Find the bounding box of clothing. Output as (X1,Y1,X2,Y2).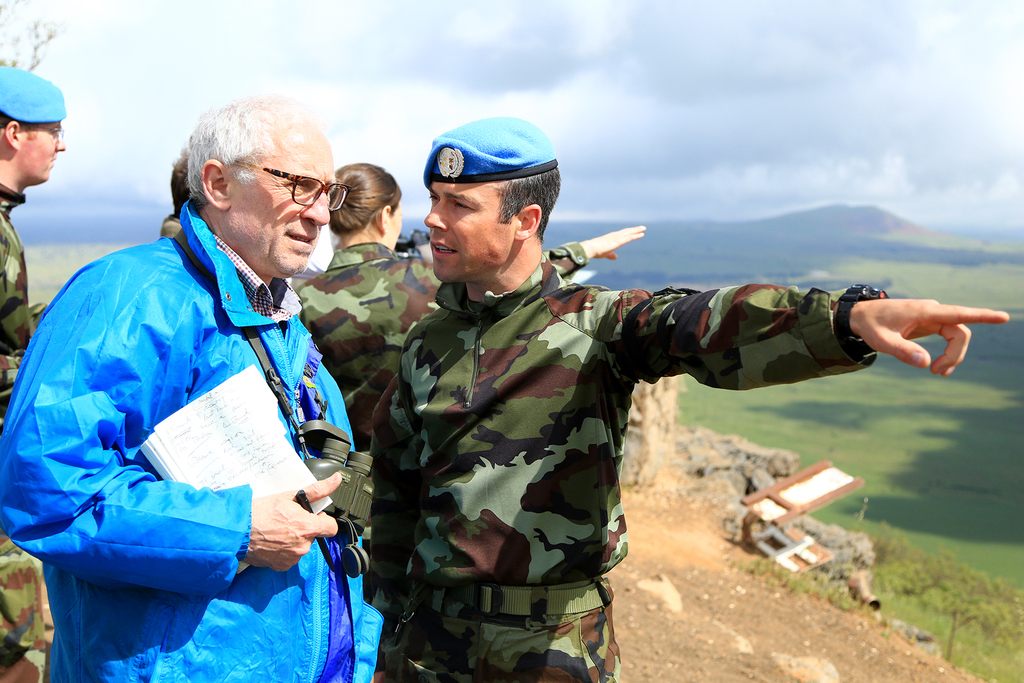
(24,175,377,673).
